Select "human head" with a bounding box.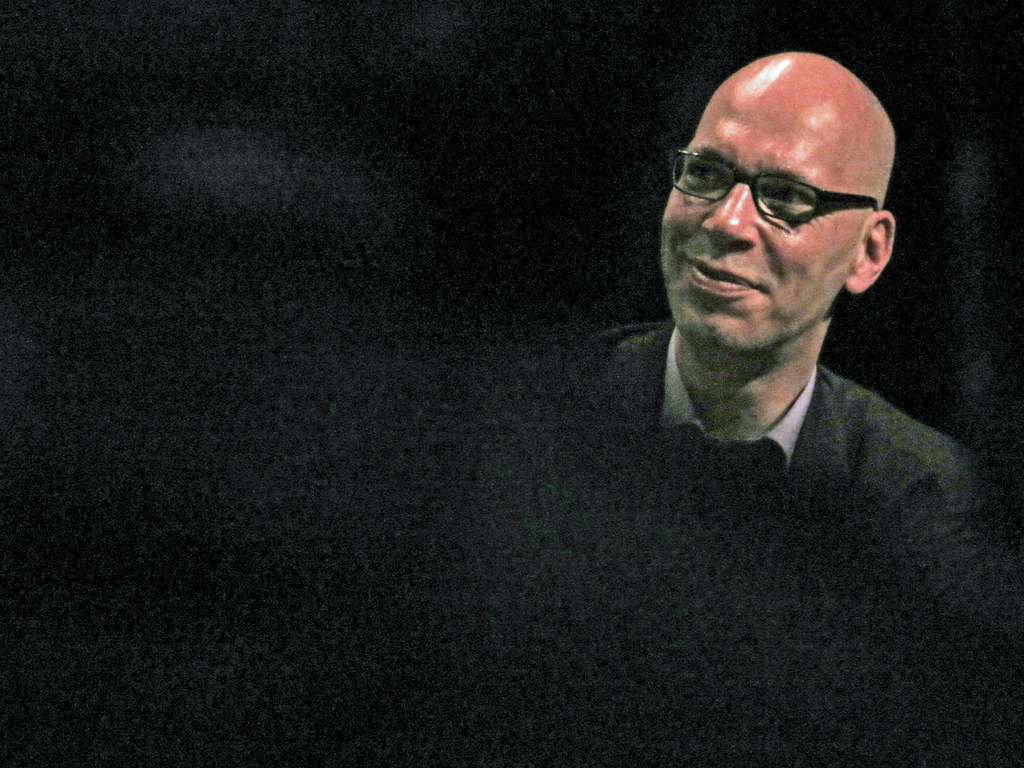
select_region(680, 30, 892, 360).
